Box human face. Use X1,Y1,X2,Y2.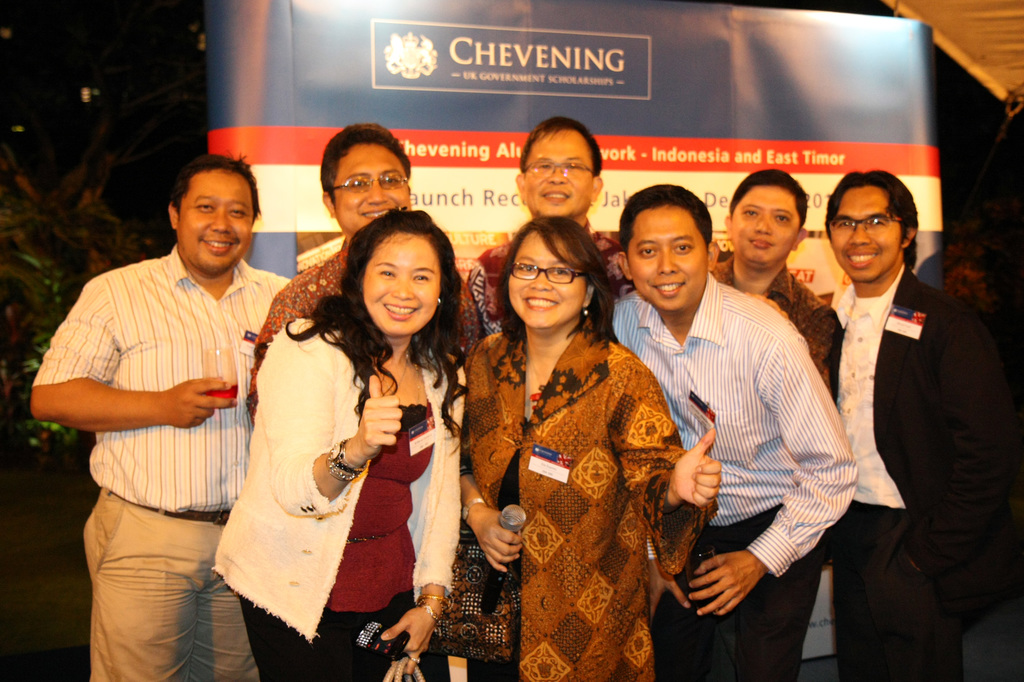
335,139,412,232.
